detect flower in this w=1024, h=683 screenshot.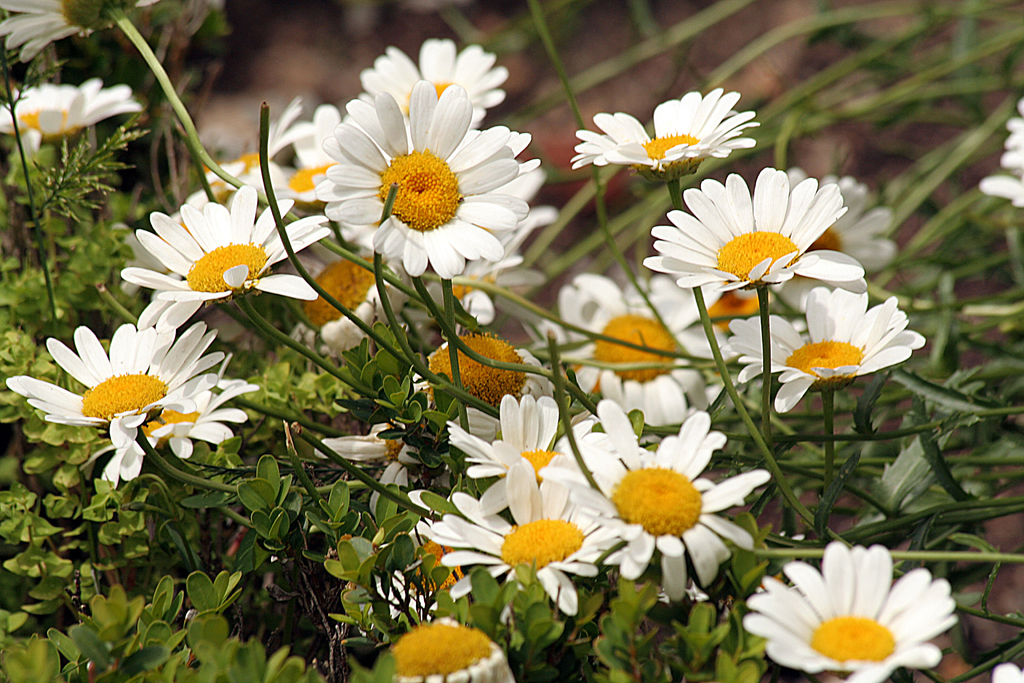
Detection: <region>735, 538, 965, 682</region>.
